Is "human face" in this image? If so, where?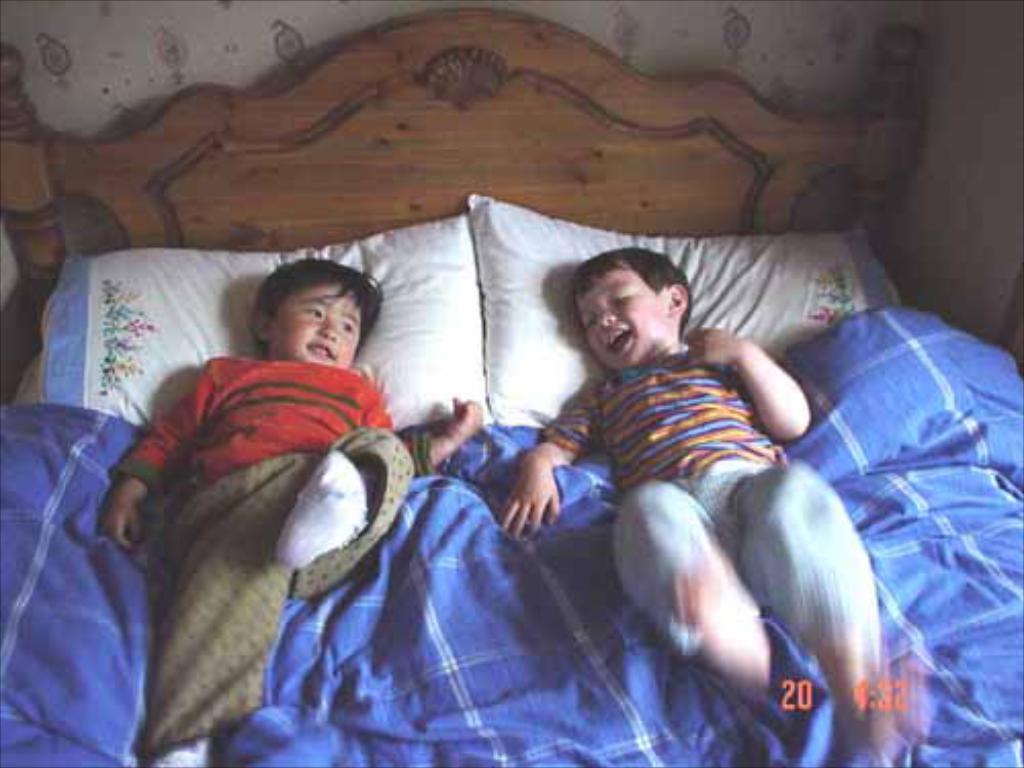
Yes, at locate(573, 266, 668, 371).
